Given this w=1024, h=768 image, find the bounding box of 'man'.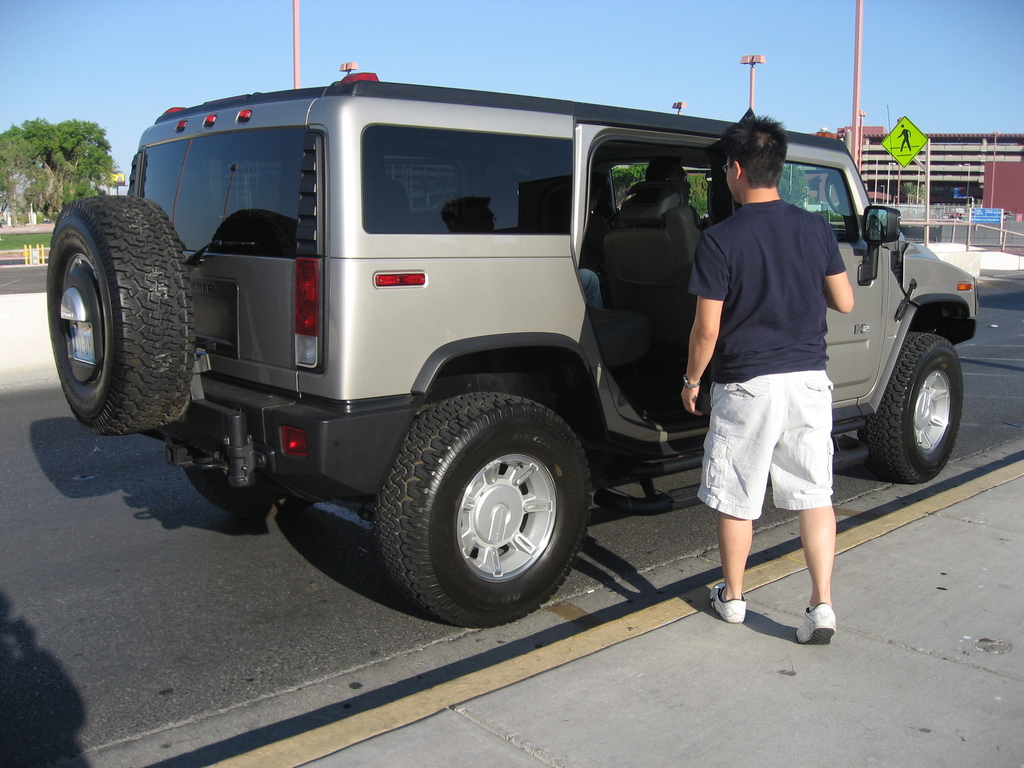
region(680, 114, 858, 643).
